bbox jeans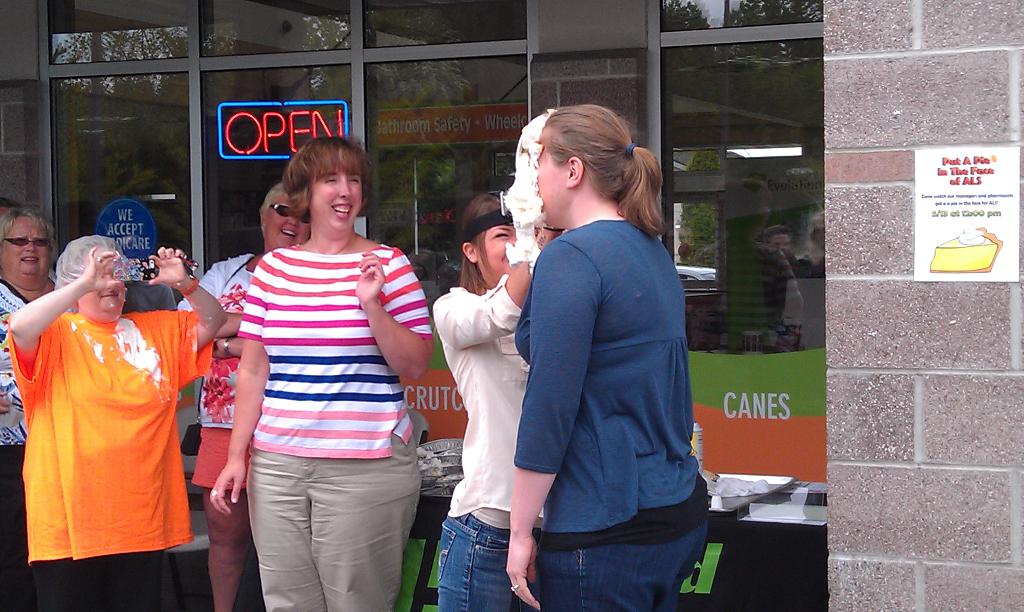
select_region(520, 520, 700, 609)
